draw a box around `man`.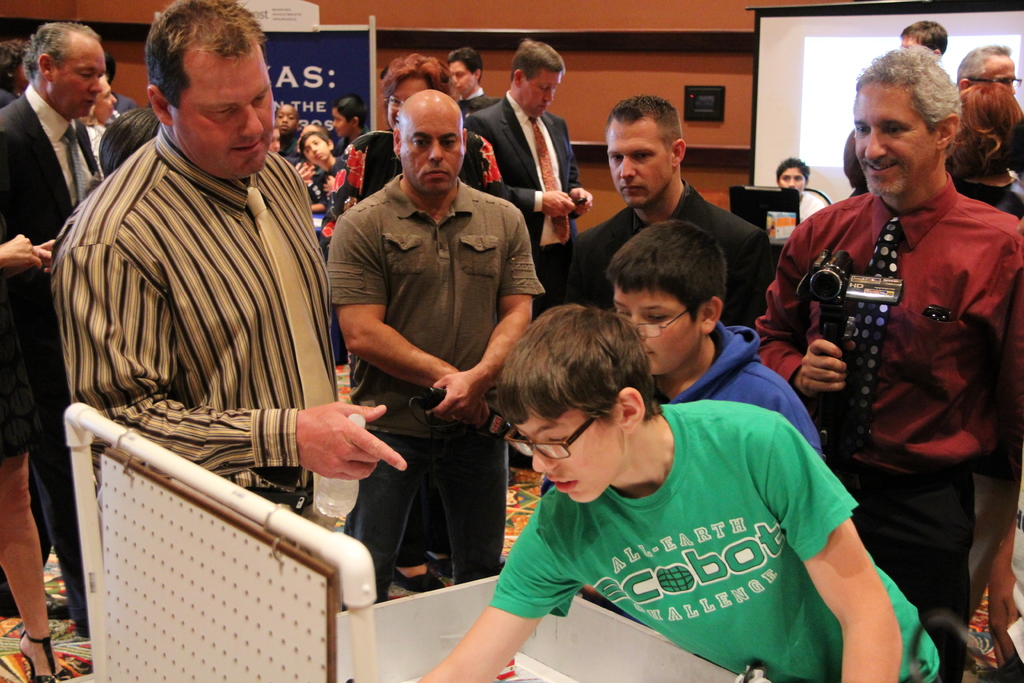
region(446, 47, 481, 103).
